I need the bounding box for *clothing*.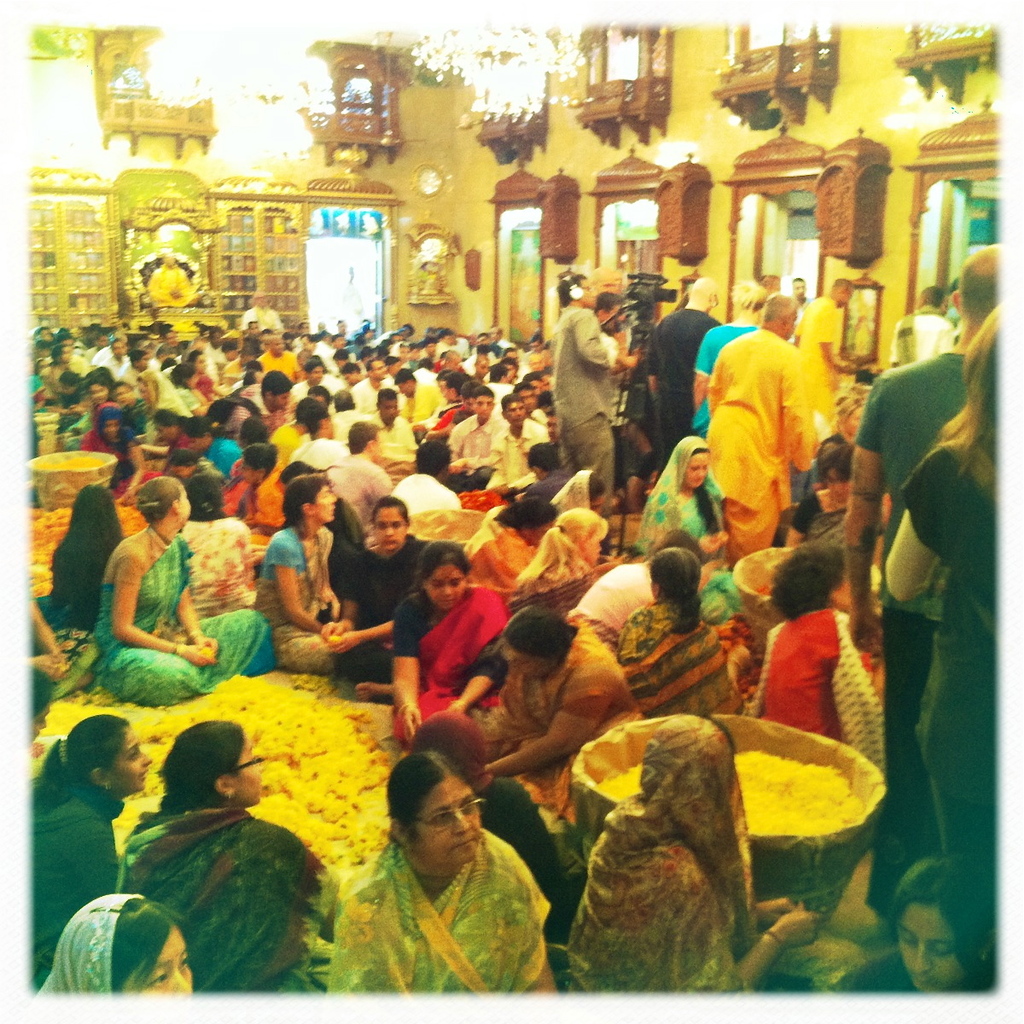
Here it is: rect(648, 305, 720, 460).
